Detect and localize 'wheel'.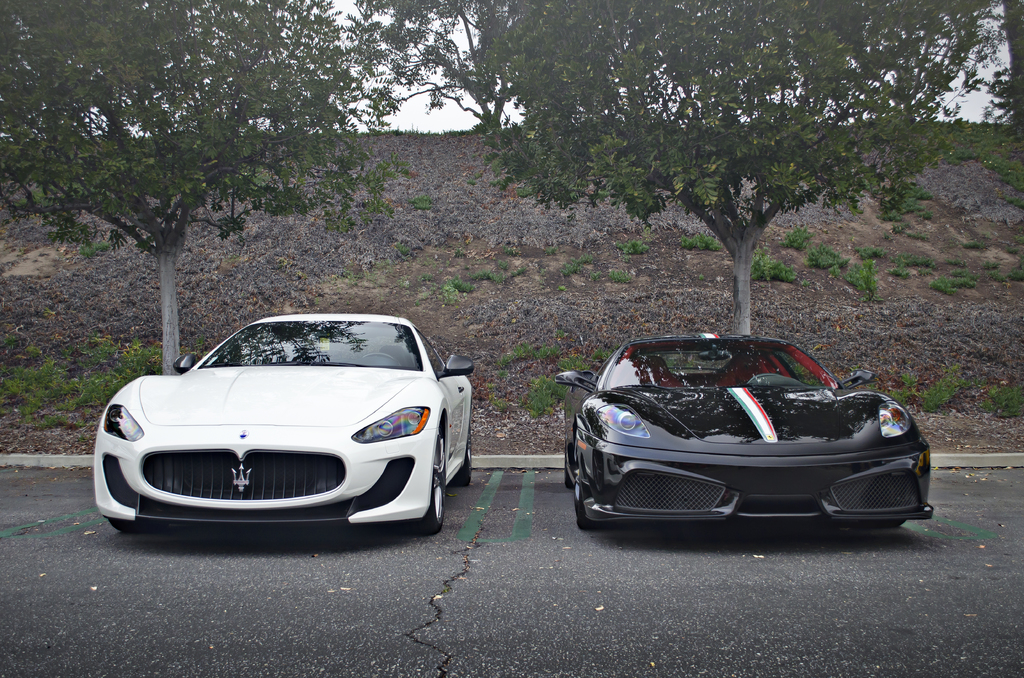
Localized at x1=456 y1=442 x2=473 y2=490.
